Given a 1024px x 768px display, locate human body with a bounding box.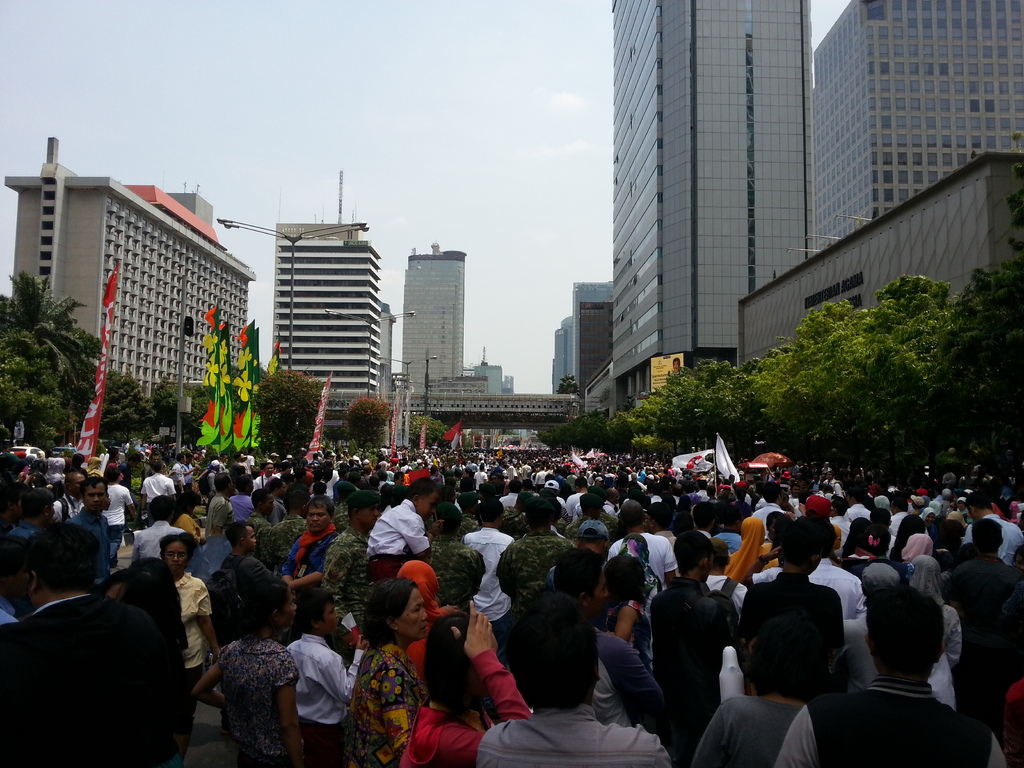
Located: rect(243, 448, 257, 470).
